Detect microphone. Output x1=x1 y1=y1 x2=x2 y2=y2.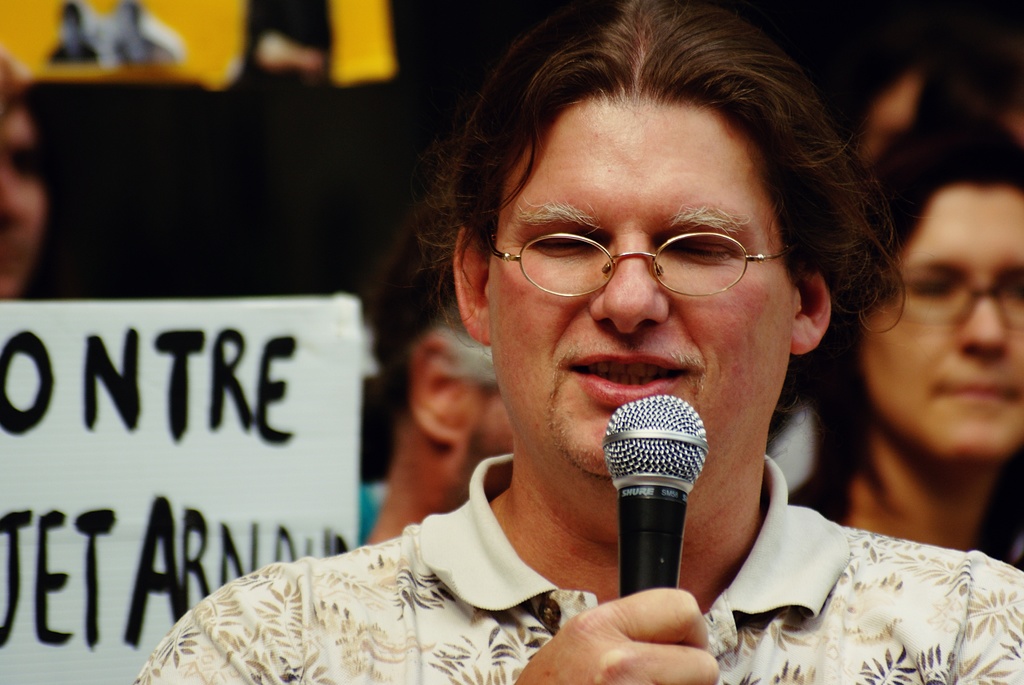
x1=612 y1=424 x2=704 y2=582.
